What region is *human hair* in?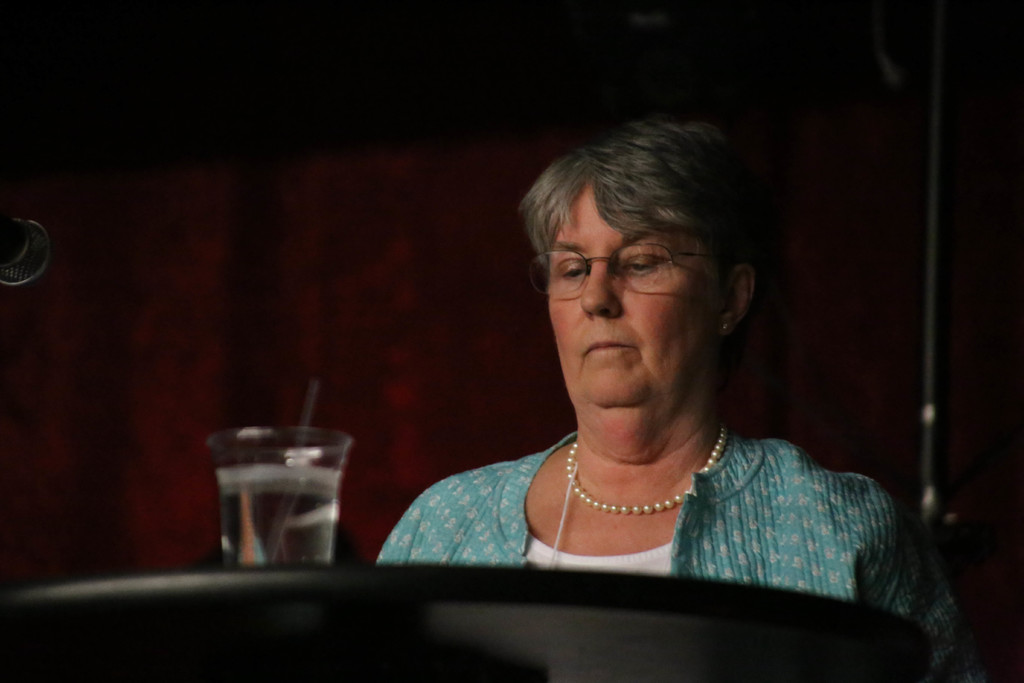
x1=509 y1=126 x2=738 y2=304.
